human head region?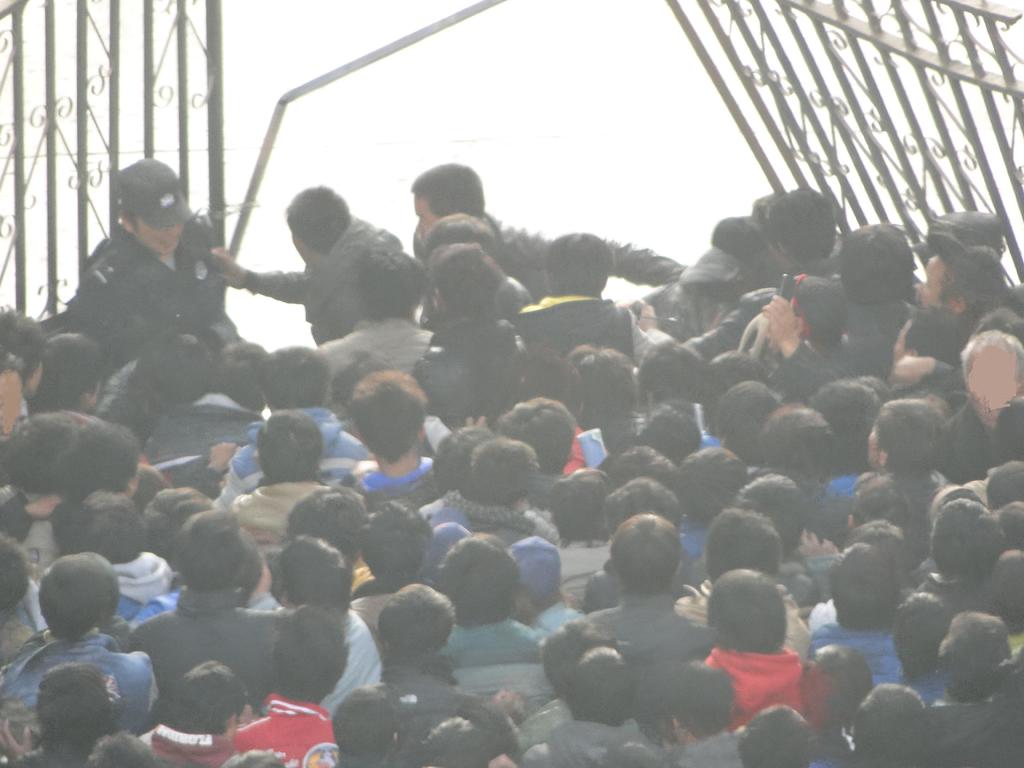
{"left": 417, "top": 713, "right": 497, "bottom": 767}
